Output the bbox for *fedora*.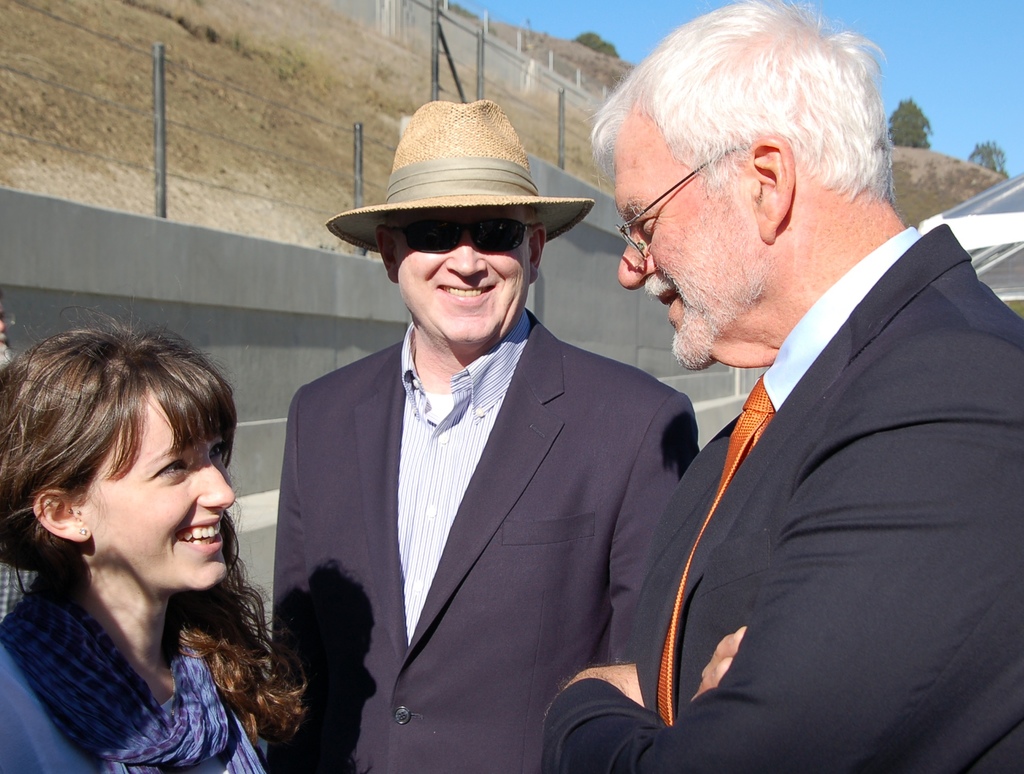
select_region(324, 93, 594, 250).
